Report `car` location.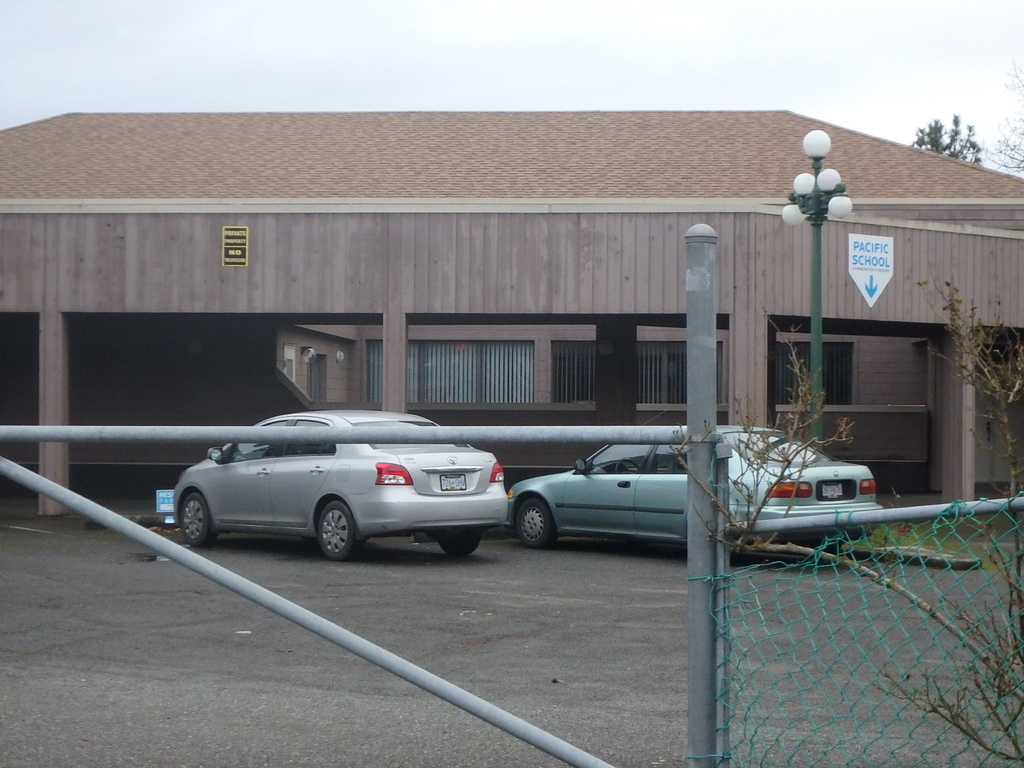
Report: crop(506, 405, 883, 564).
